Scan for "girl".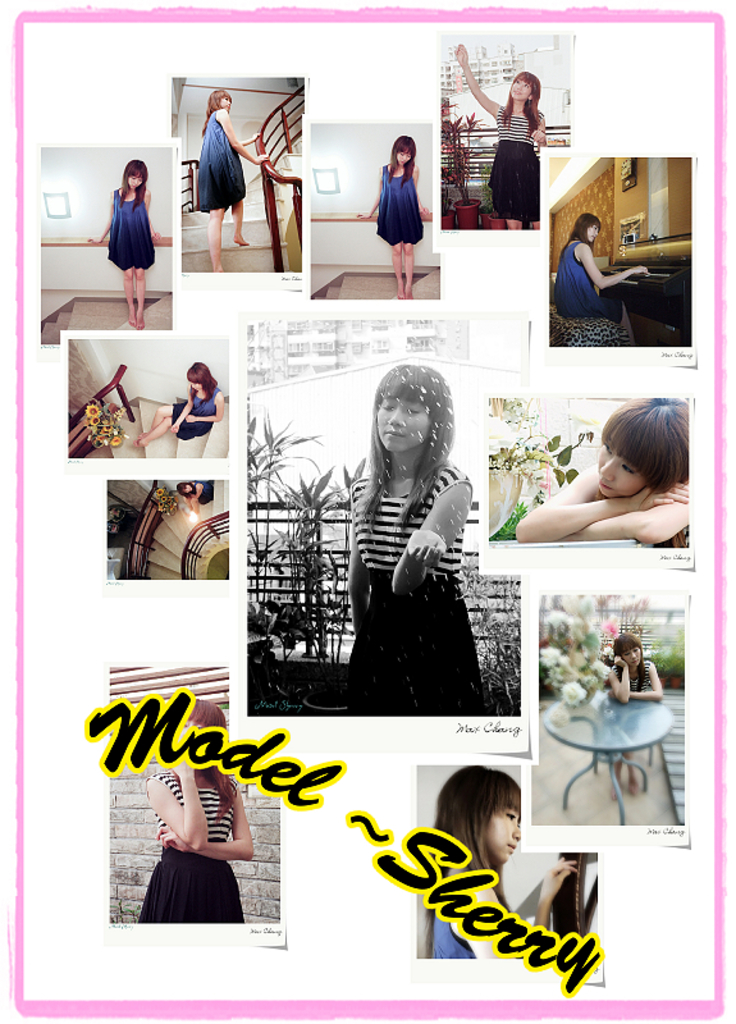
Scan result: [186, 91, 271, 275].
